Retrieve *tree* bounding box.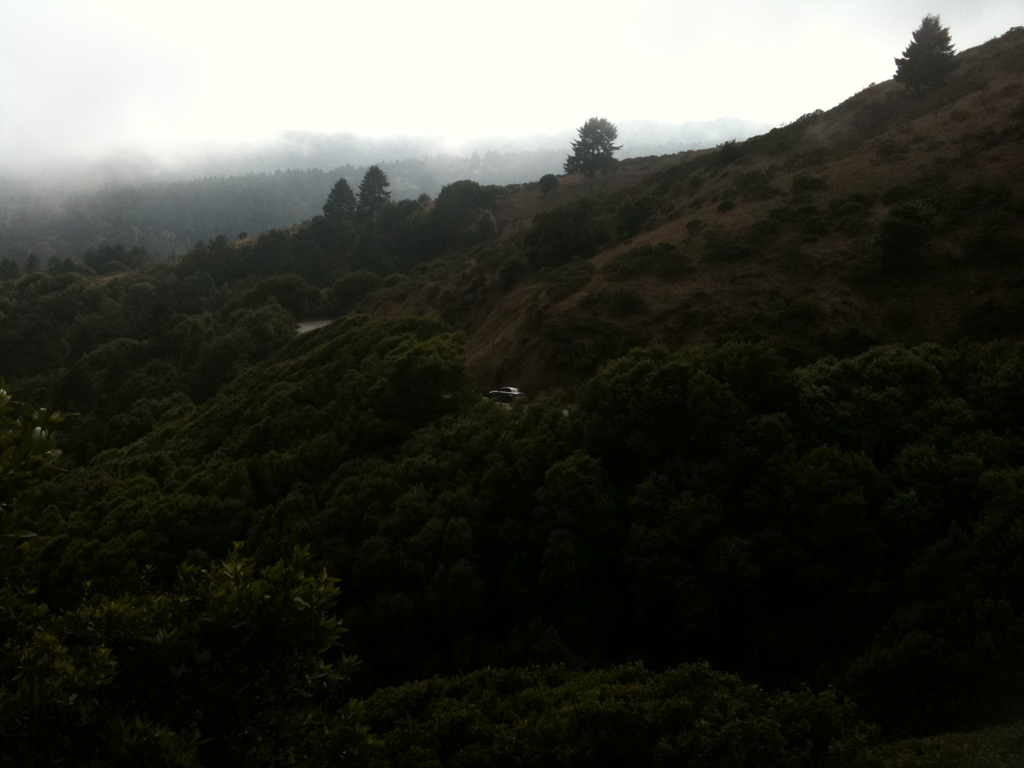
Bounding box: region(410, 172, 509, 259).
